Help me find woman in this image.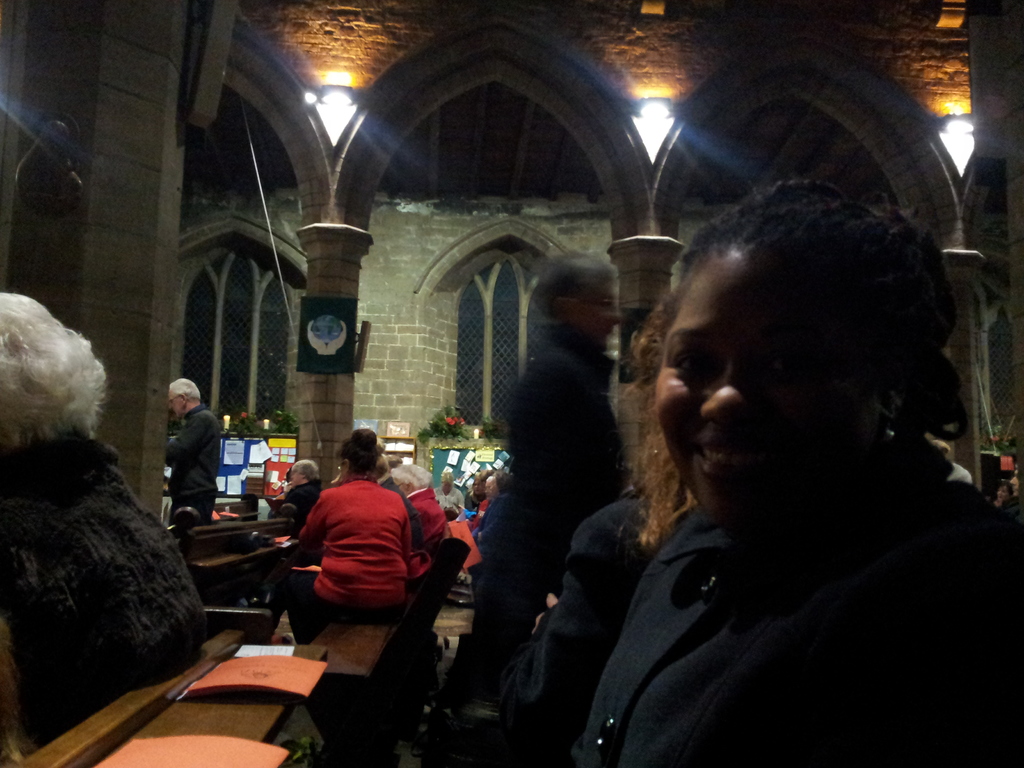
Found it: [269, 438, 422, 641].
